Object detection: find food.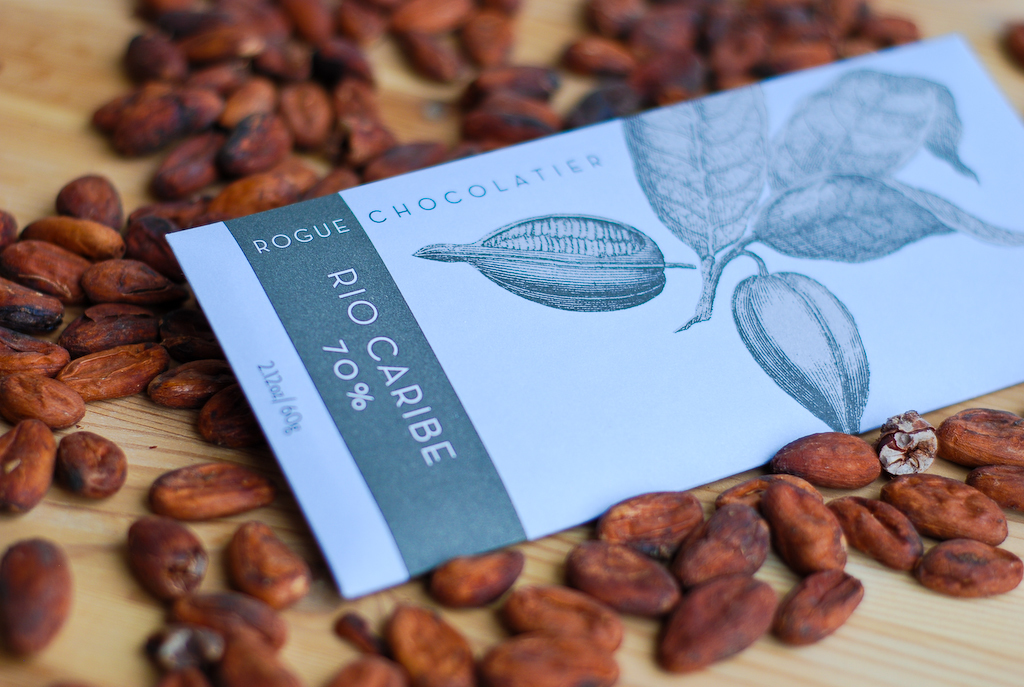
[x1=729, y1=252, x2=870, y2=433].
